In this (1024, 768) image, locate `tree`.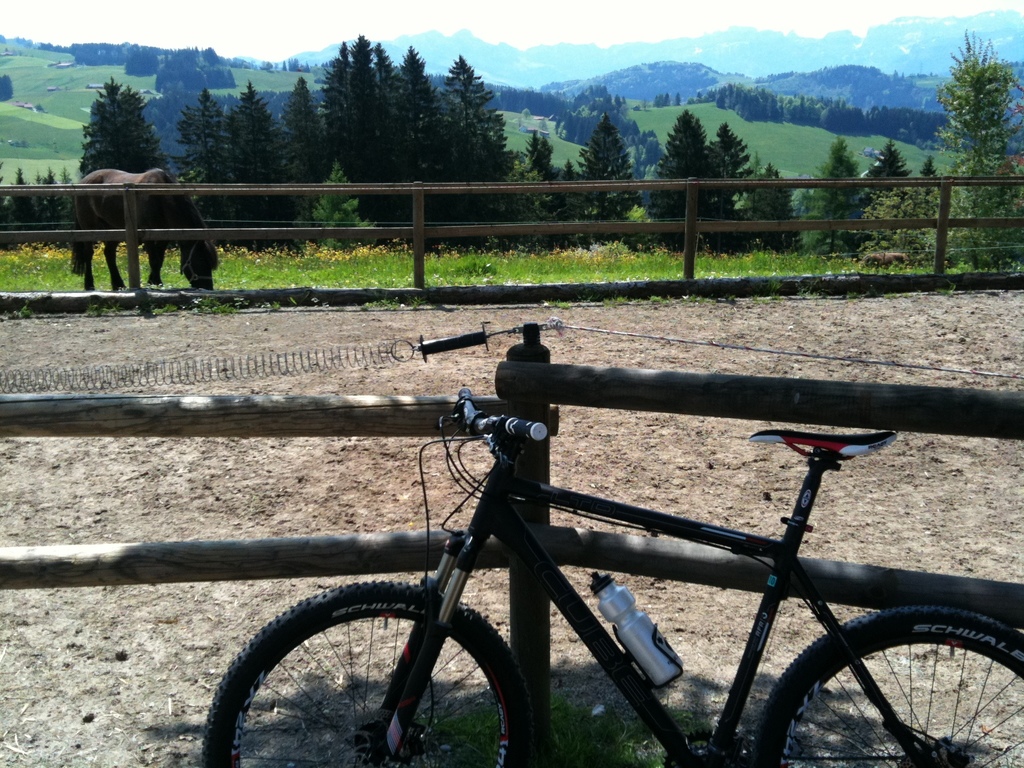
Bounding box: 749/169/803/252.
